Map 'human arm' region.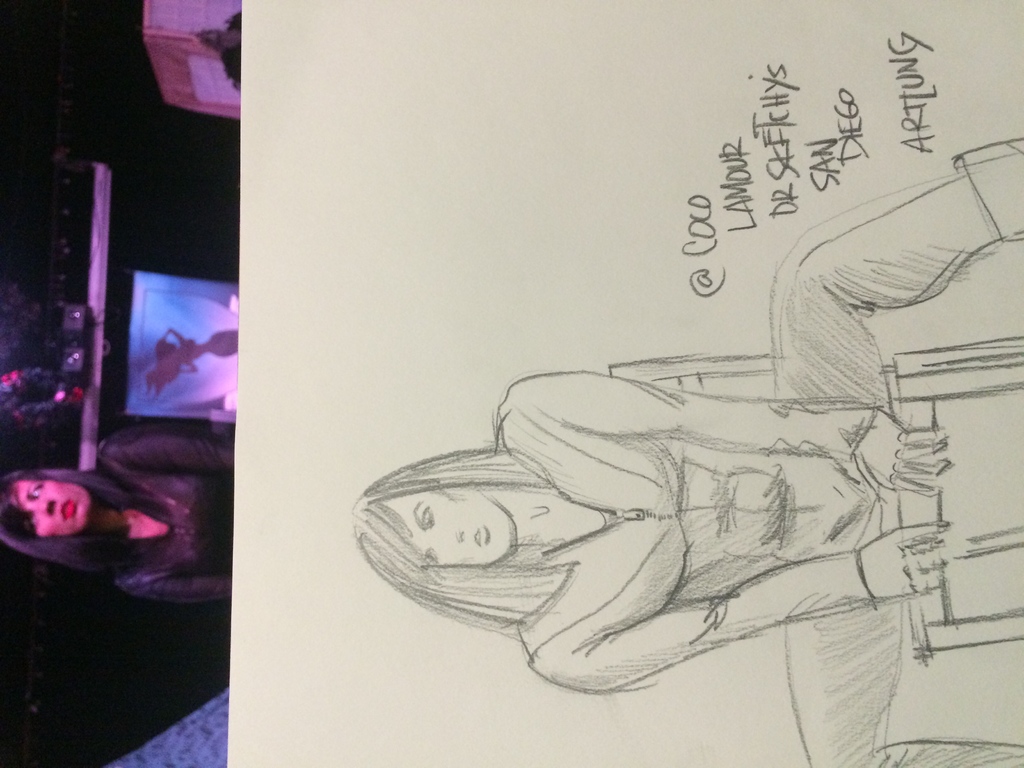
Mapped to [117, 570, 228, 605].
